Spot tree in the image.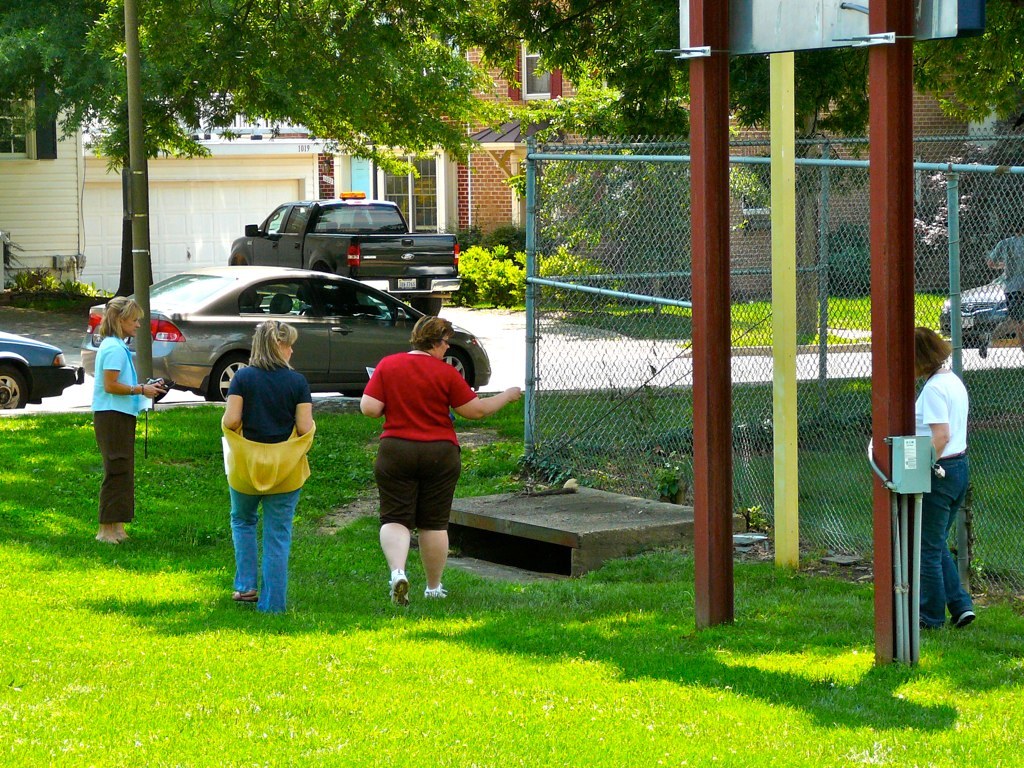
tree found at bbox=(897, 0, 1023, 249).
